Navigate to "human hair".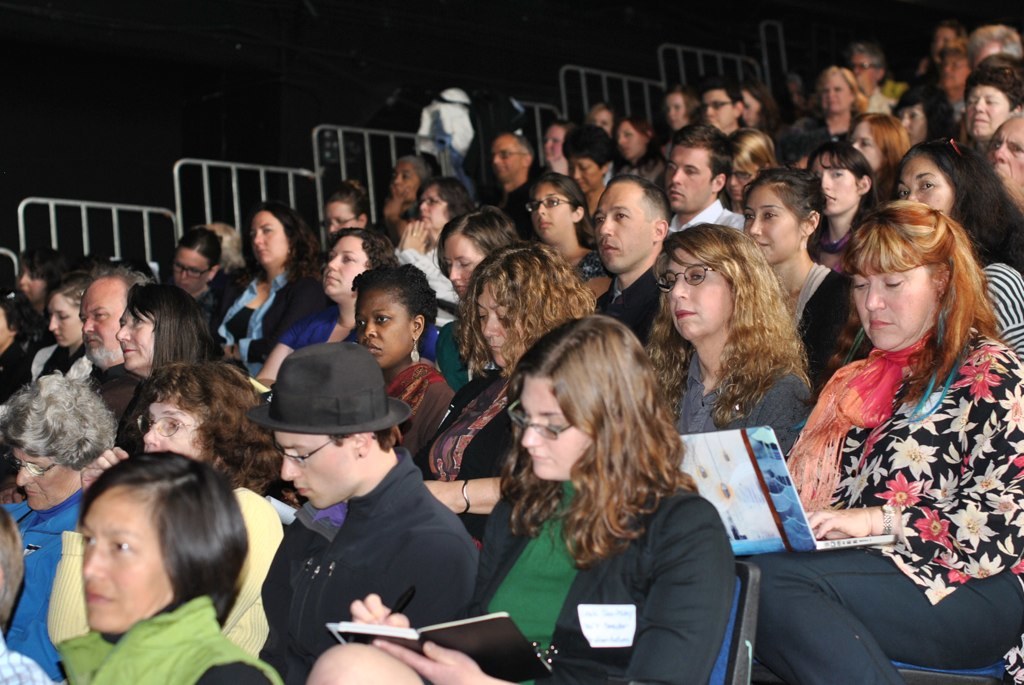
Navigation target: <bbox>850, 44, 884, 83</bbox>.
